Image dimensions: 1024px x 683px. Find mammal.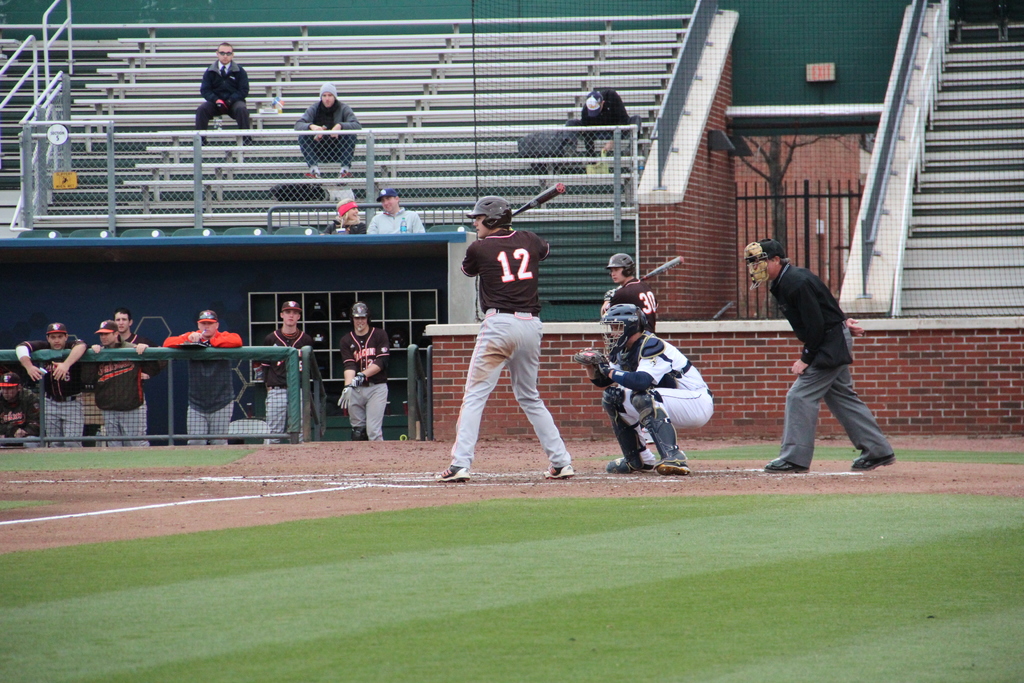
BBox(0, 368, 44, 450).
